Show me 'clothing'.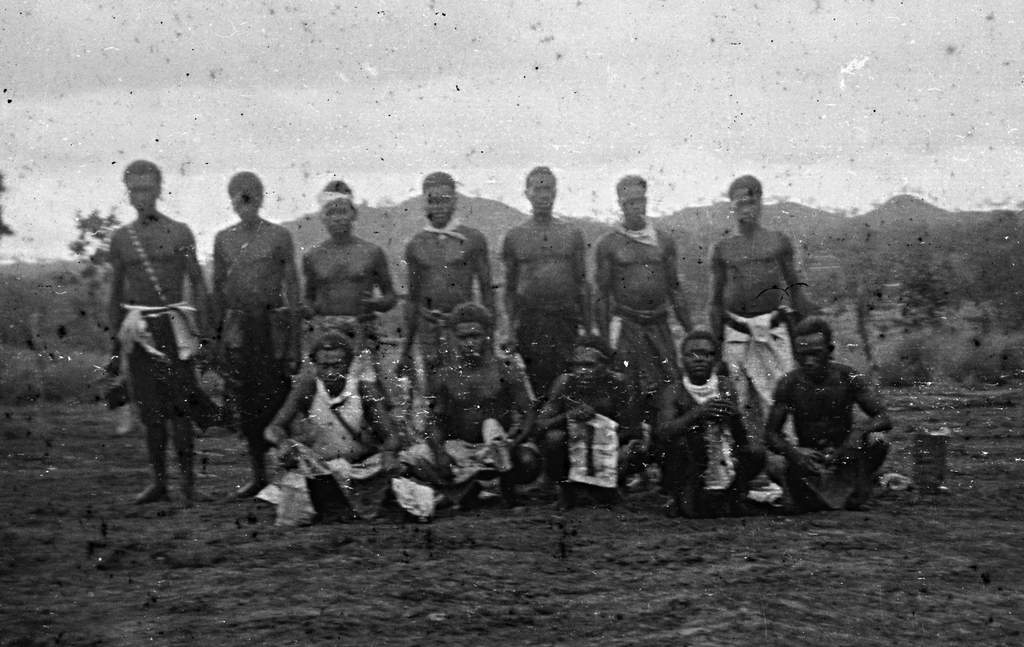
'clothing' is here: 220 300 293 423.
